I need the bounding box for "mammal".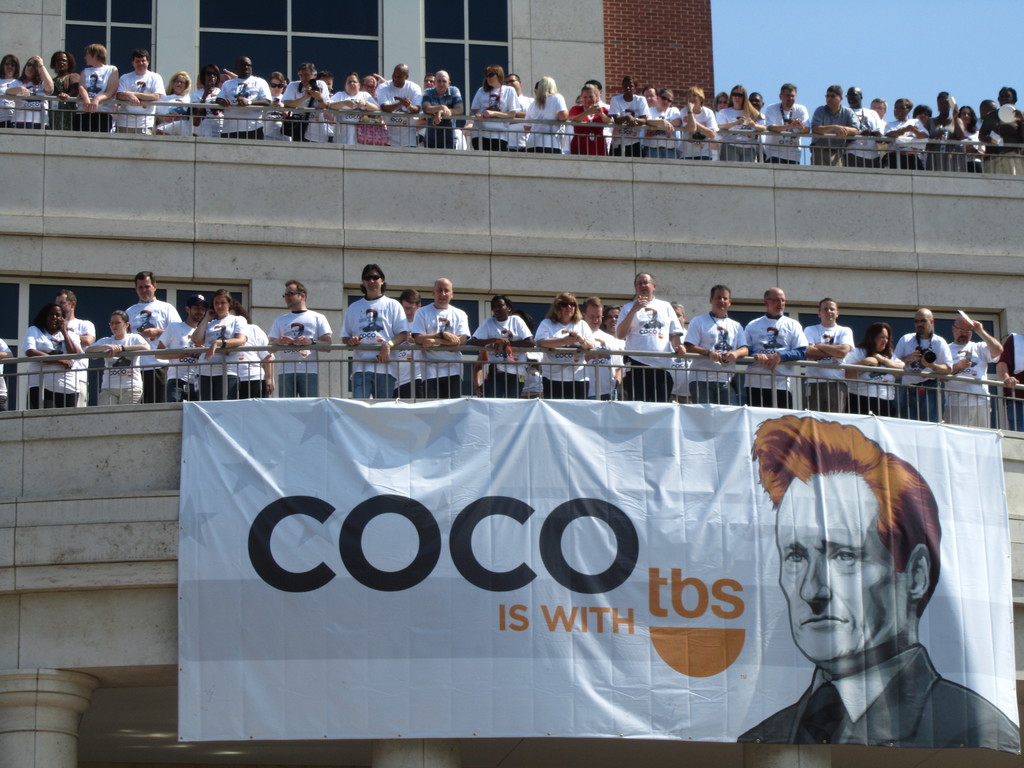
Here it is: 898,310,955,420.
